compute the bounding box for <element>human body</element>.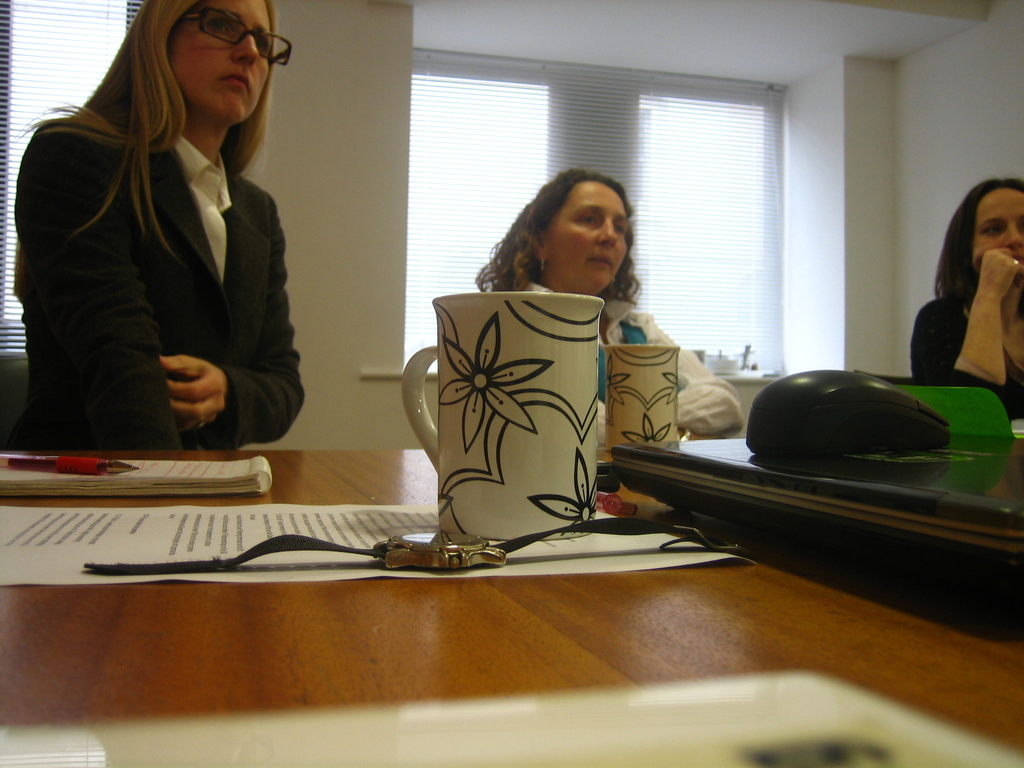
crop(517, 289, 744, 444).
